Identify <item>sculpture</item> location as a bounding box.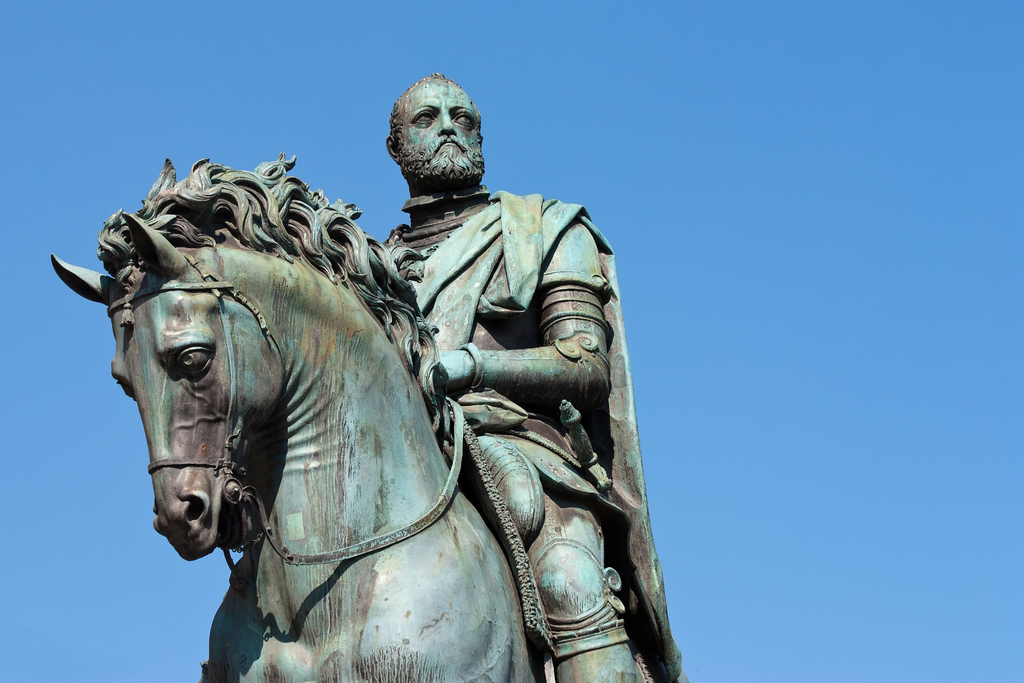
bbox=(369, 75, 685, 682).
